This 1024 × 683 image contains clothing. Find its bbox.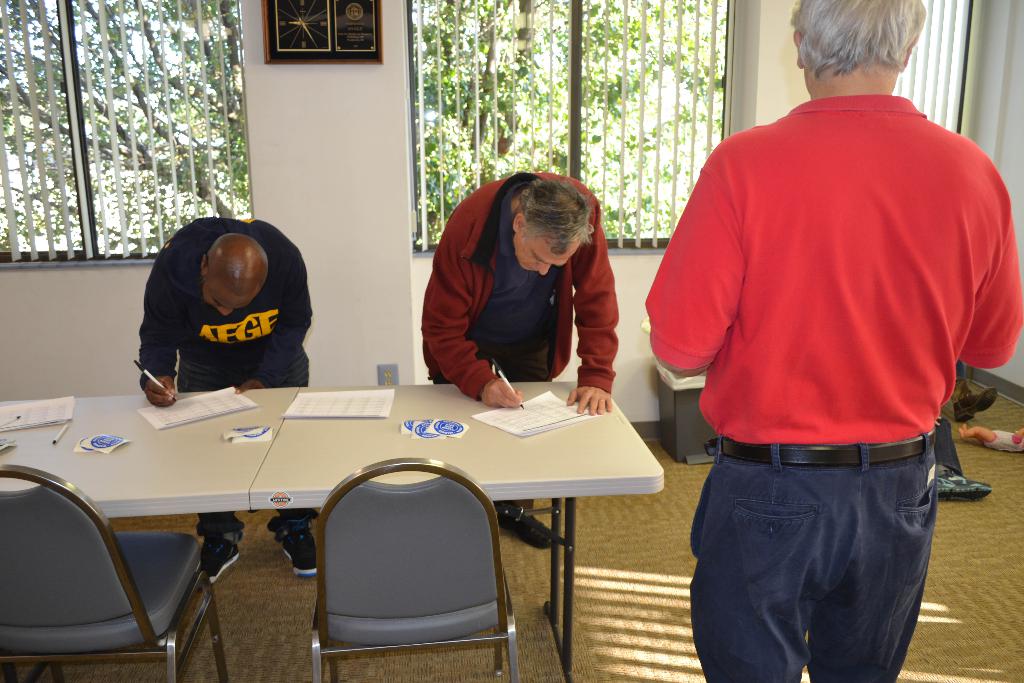
detection(954, 360, 968, 384).
